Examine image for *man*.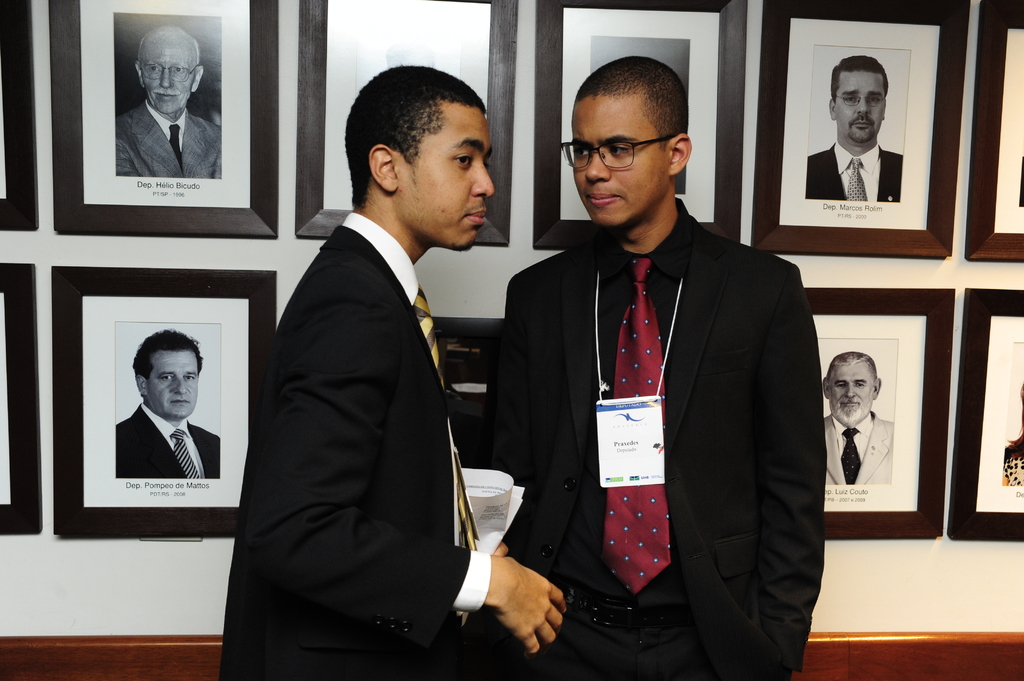
Examination result: x1=483, y1=56, x2=826, y2=680.
